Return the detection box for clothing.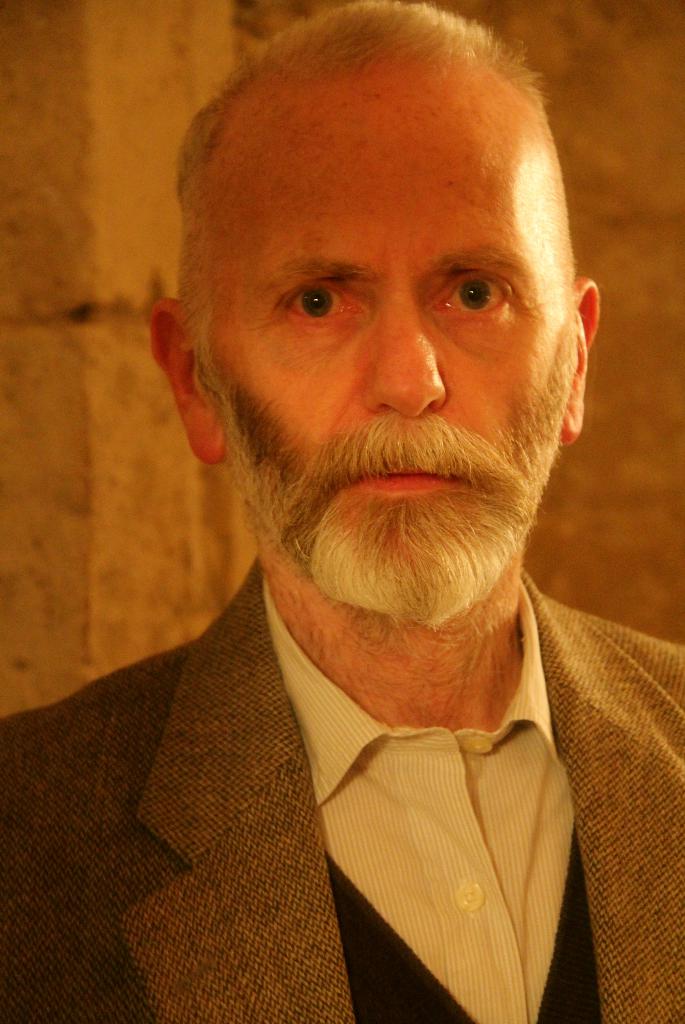
{"x1": 0, "y1": 545, "x2": 684, "y2": 1023}.
